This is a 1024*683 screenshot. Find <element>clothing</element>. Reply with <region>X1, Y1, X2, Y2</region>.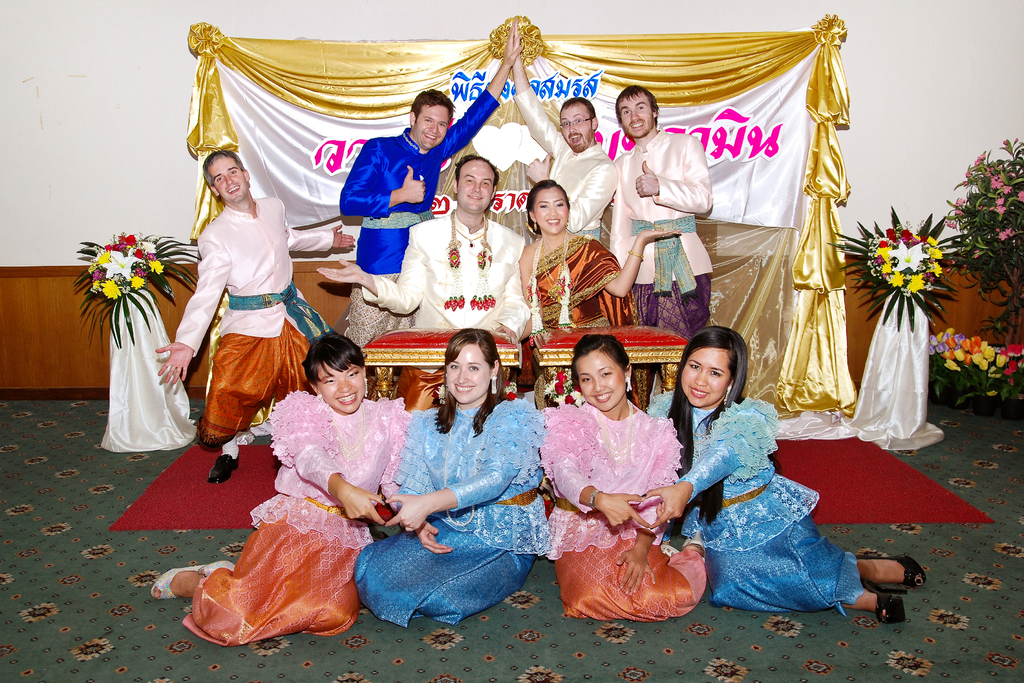
<region>540, 403, 703, 618</region>.
